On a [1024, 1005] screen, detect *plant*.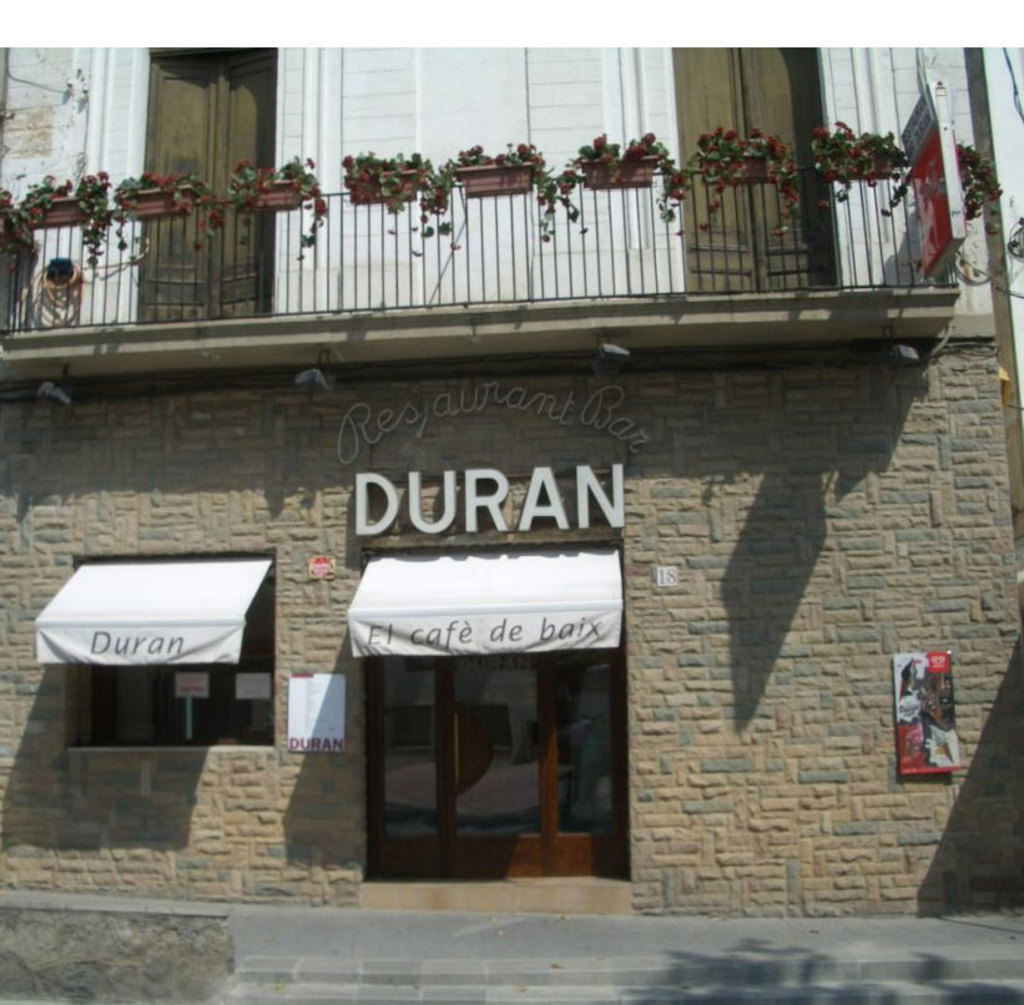
pyautogui.locateOnScreen(799, 110, 914, 208).
